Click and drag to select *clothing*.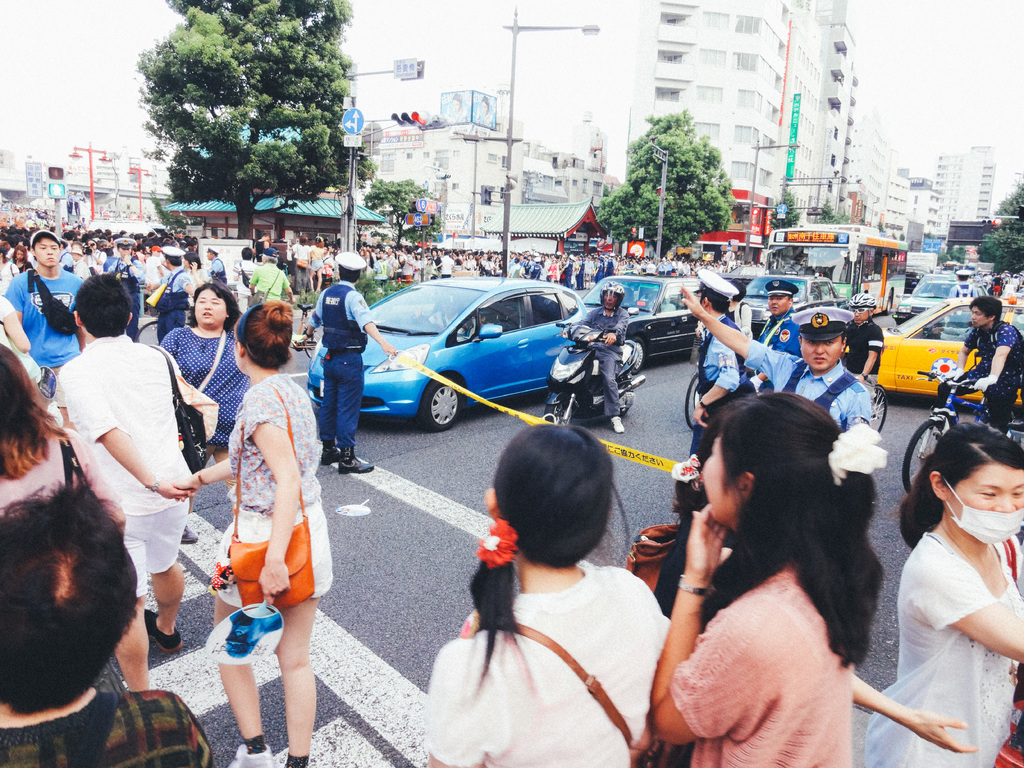
Selection: 413, 562, 667, 767.
